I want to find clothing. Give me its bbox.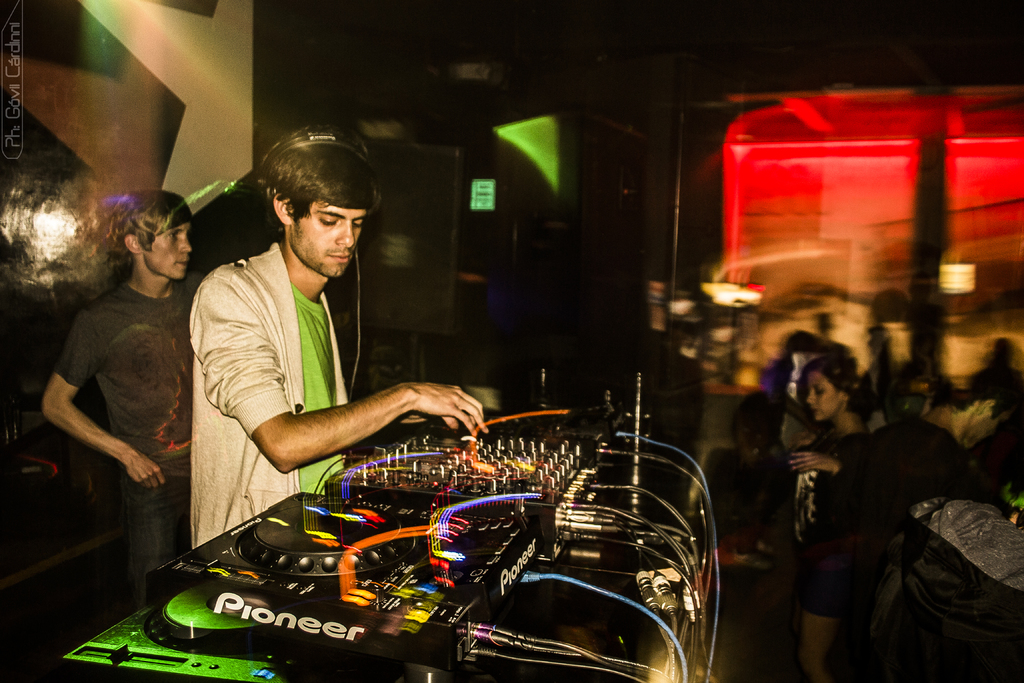
pyautogui.locateOnScreen(54, 284, 198, 604).
